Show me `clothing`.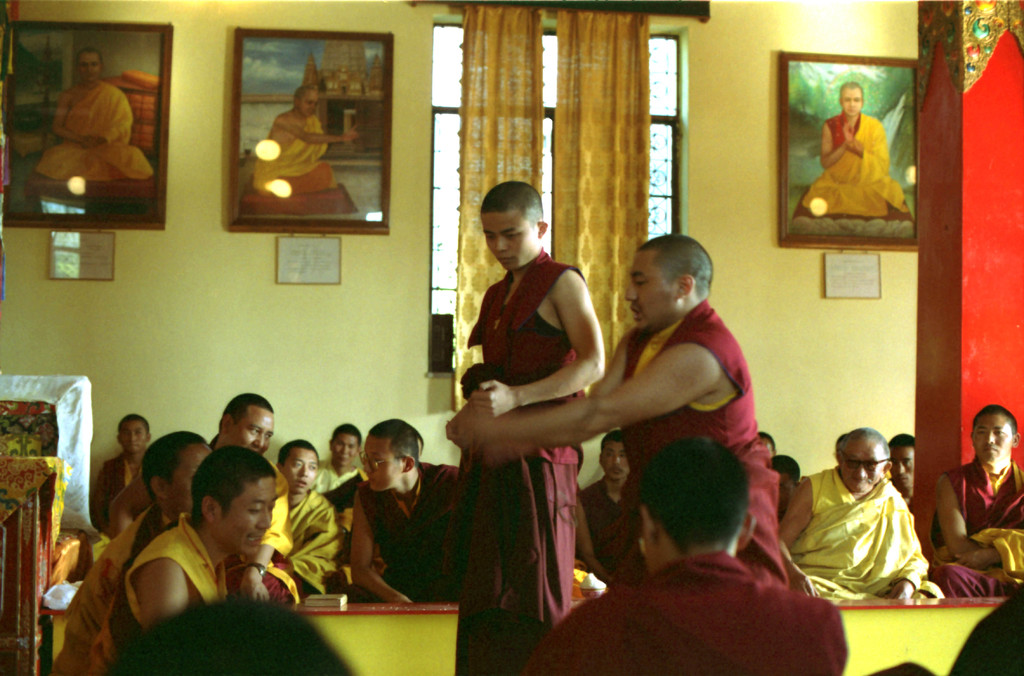
`clothing` is here: crop(62, 513, 154, 672).
